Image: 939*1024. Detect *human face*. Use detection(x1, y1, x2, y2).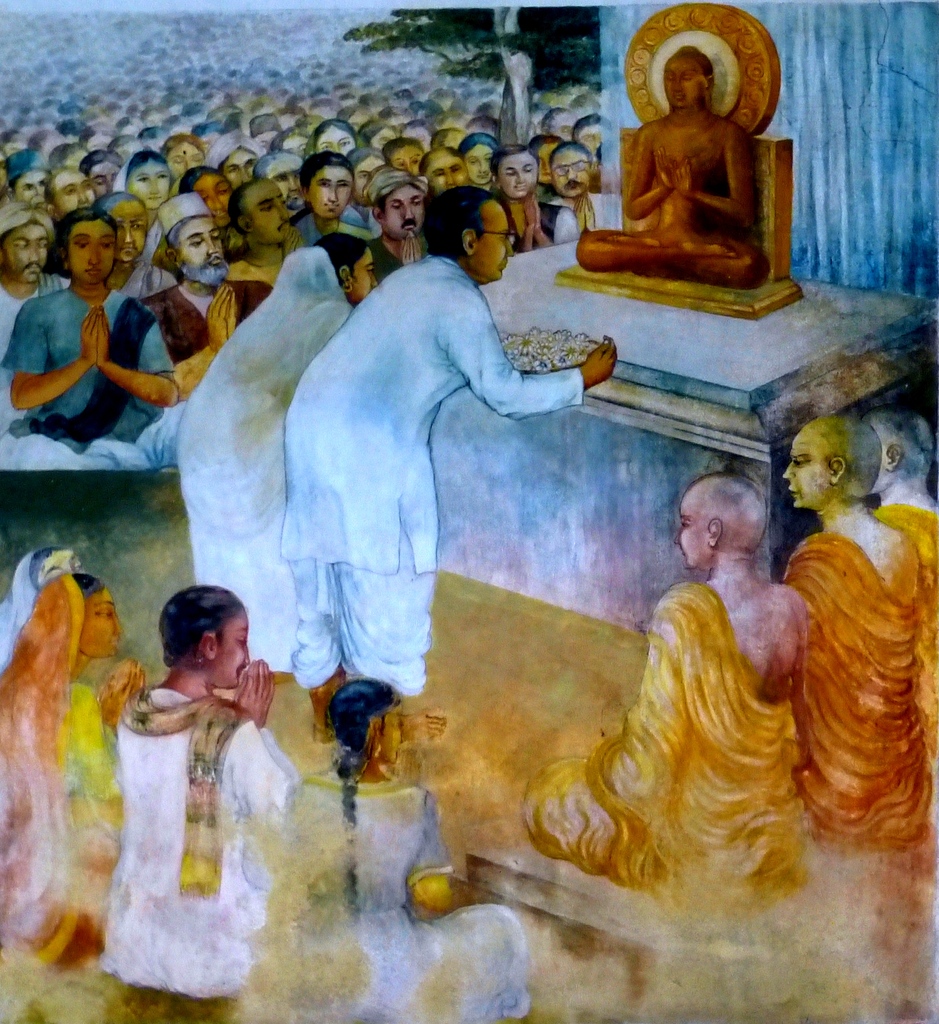
detection(111, 204, 145, 263).
